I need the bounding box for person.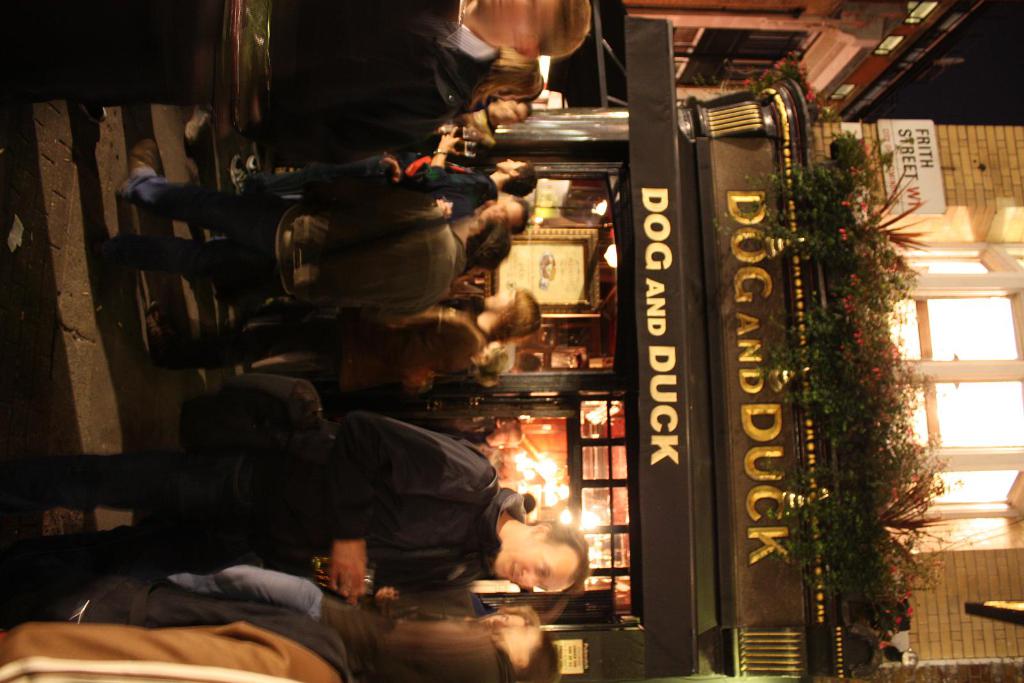
Here it is: (0, 412, 588, 603).
